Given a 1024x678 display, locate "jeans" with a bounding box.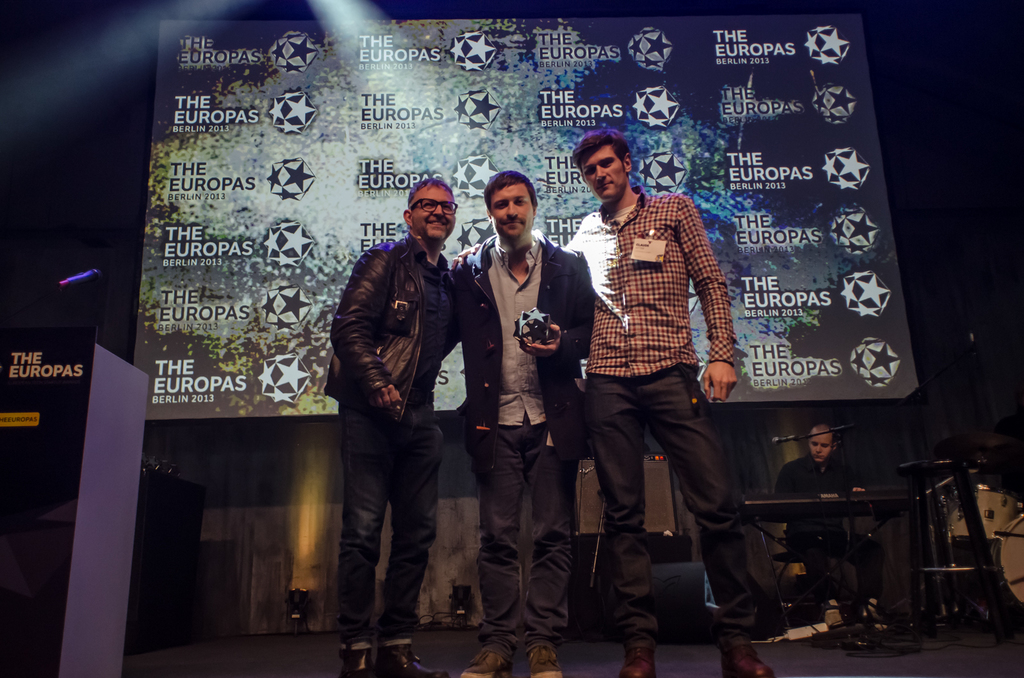
Located: {"left": 341, "top": 403, "right": 449, "bottom": 665}.
